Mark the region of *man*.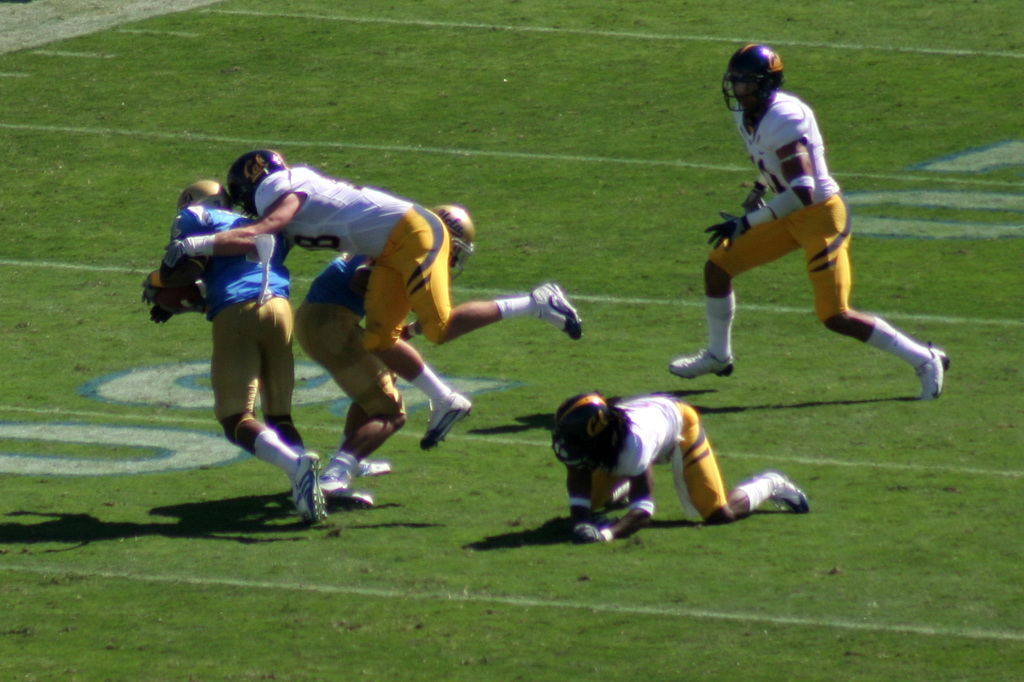
Region: 554:393:804:535.
